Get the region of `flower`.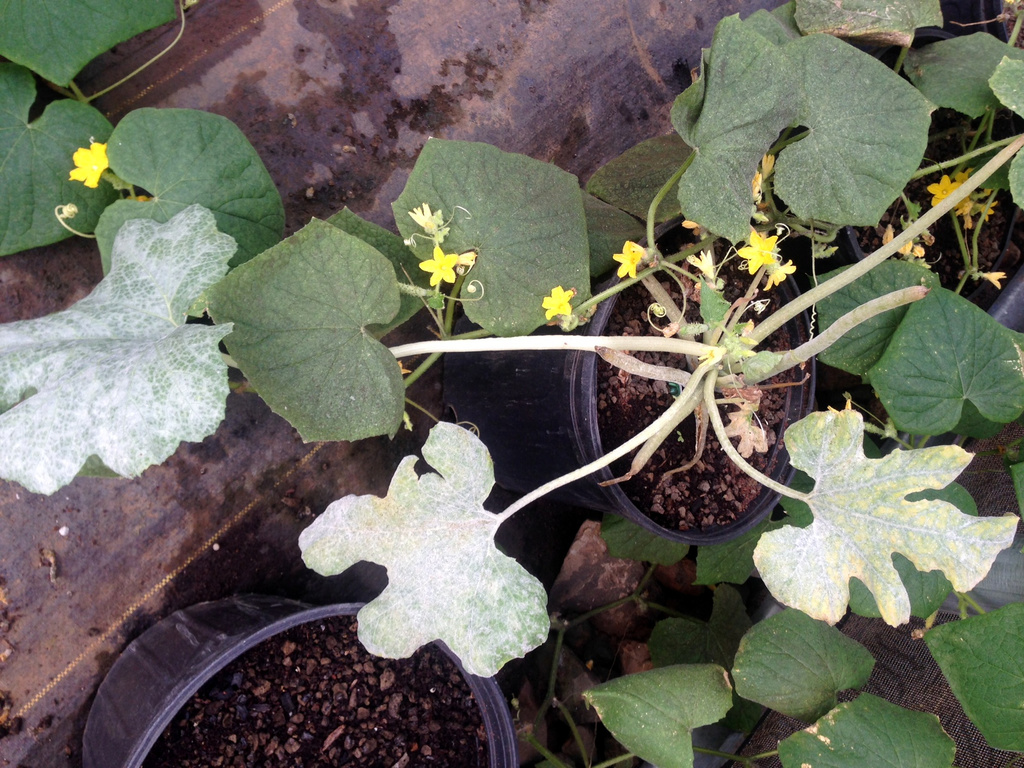
[left=70, top=139, right=112, bottom=188].
